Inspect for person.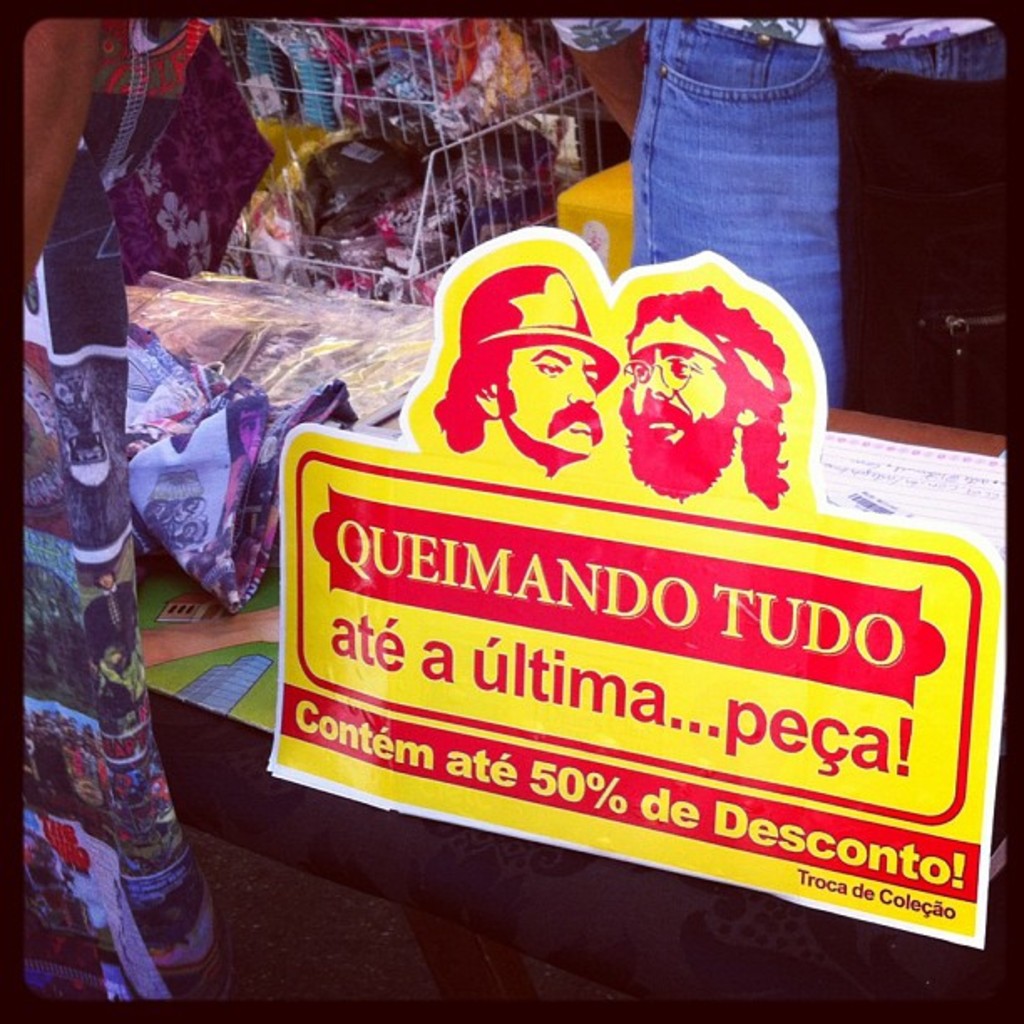
Inspection: bbox=(552, 12, 999, 408).
